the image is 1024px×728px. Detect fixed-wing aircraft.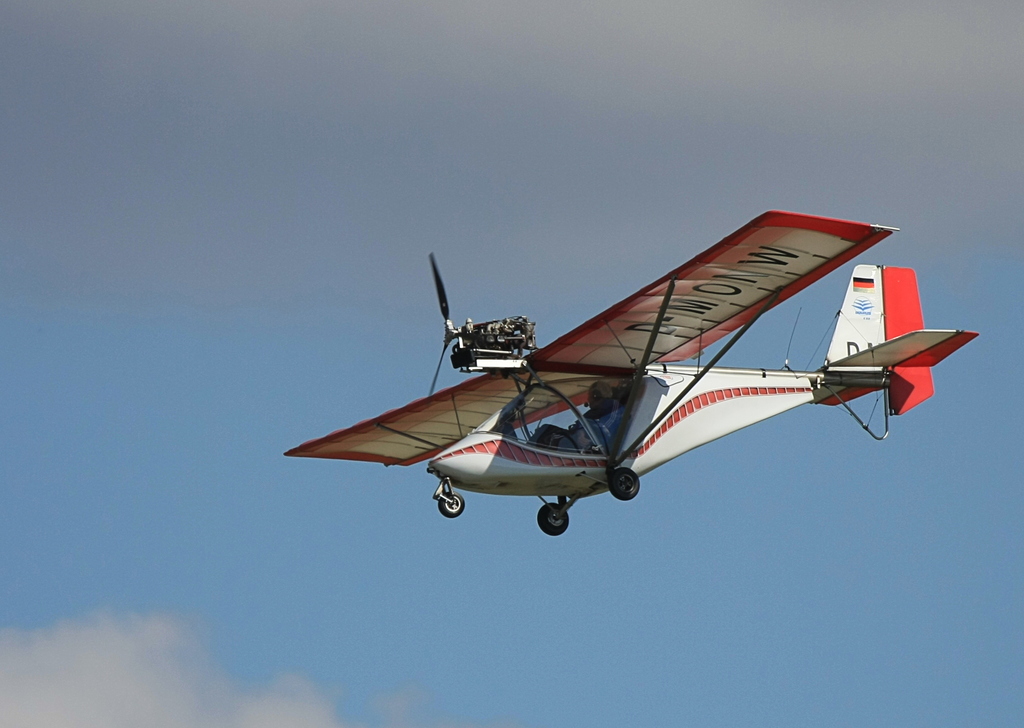
Detection: {"left": 289, "top": 210, "right": 981, "bottom": 536}.
